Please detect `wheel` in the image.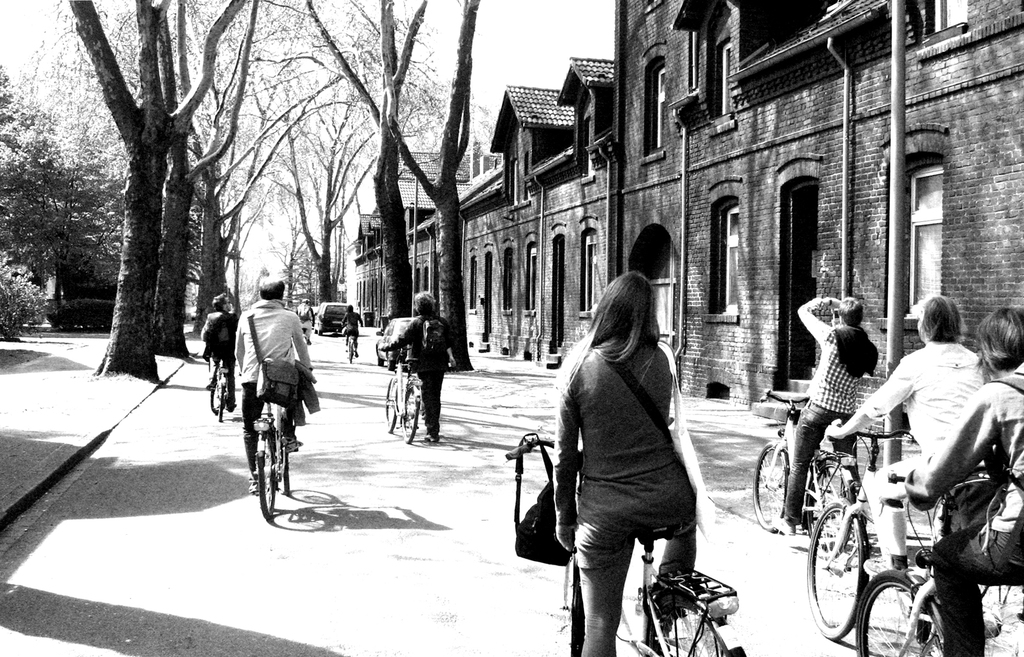
BBox(385, 357, 399, 373).
